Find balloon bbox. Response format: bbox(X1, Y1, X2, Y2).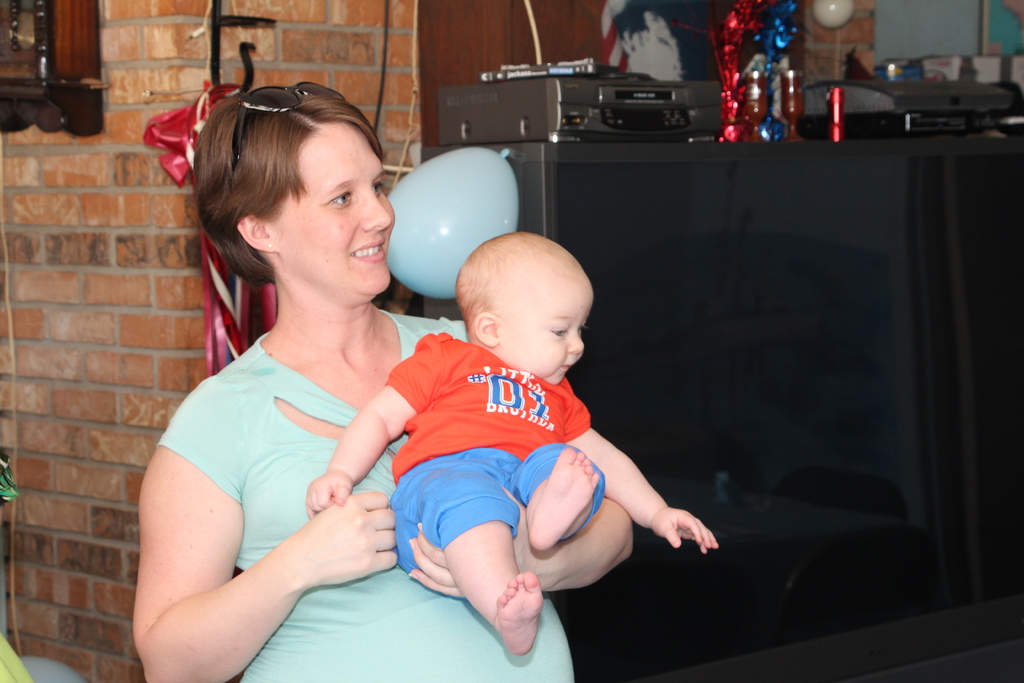
bbox(385, 145, 519, 299).
